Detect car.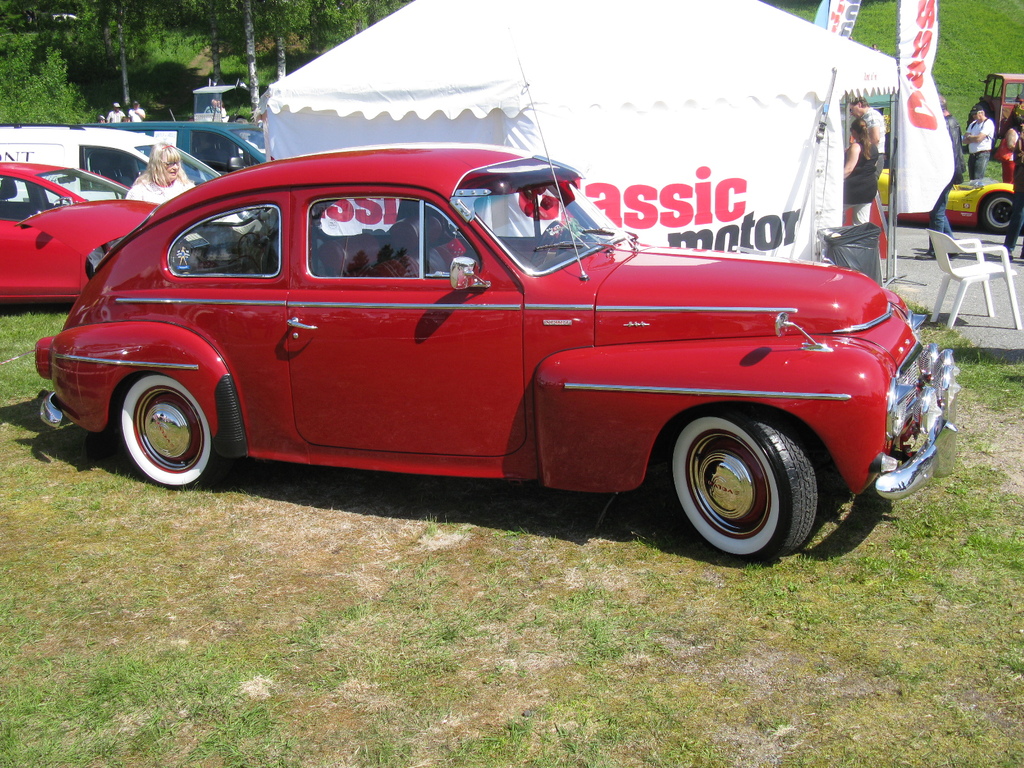
Detected at x1=872, y1=168, x2=1023, y2=236.
